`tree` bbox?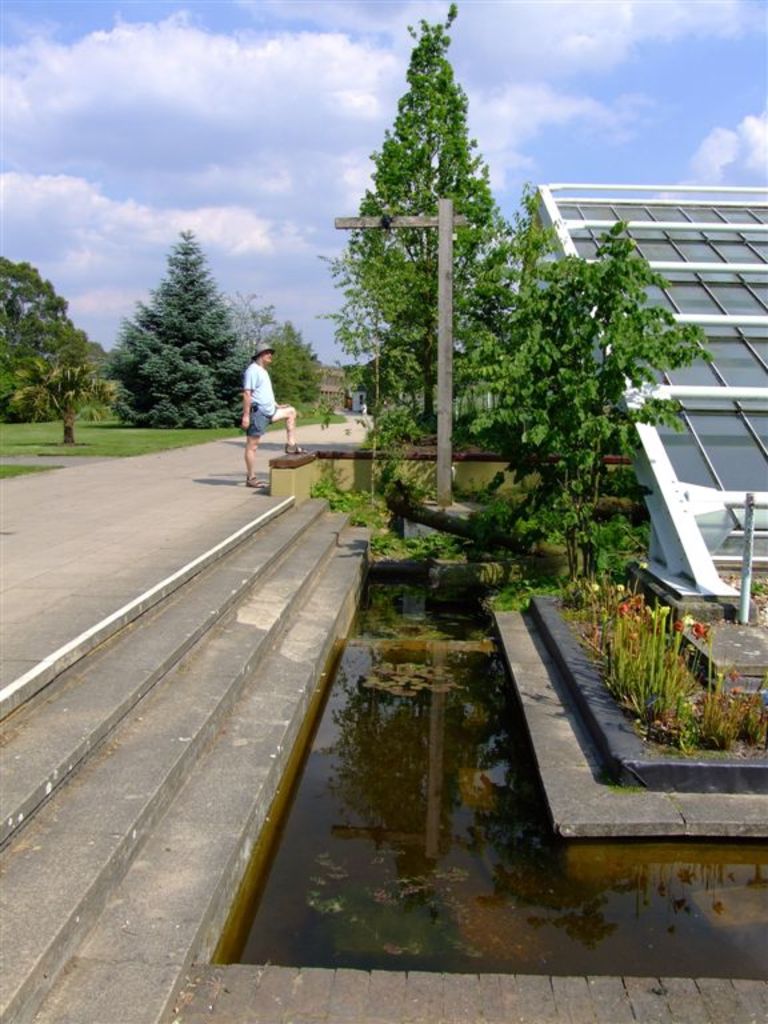
x1=225, y1=292, x2=275, y2=364
